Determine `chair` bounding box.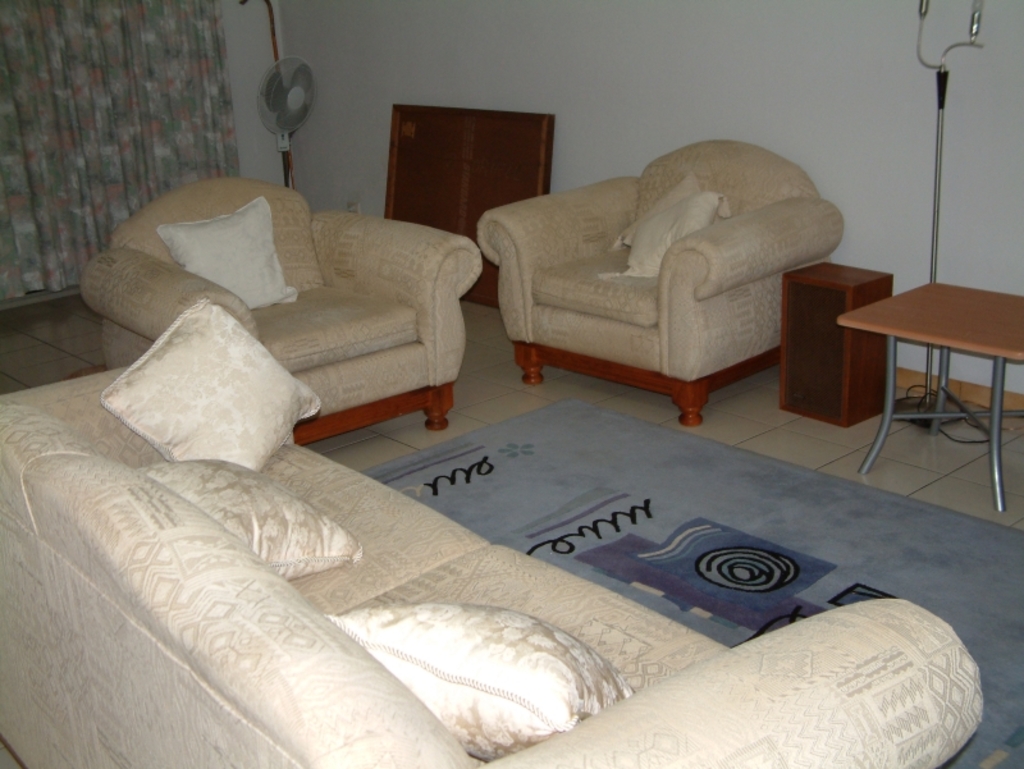
Determined: x1=484, y1=128, x2=852, y2=430.
